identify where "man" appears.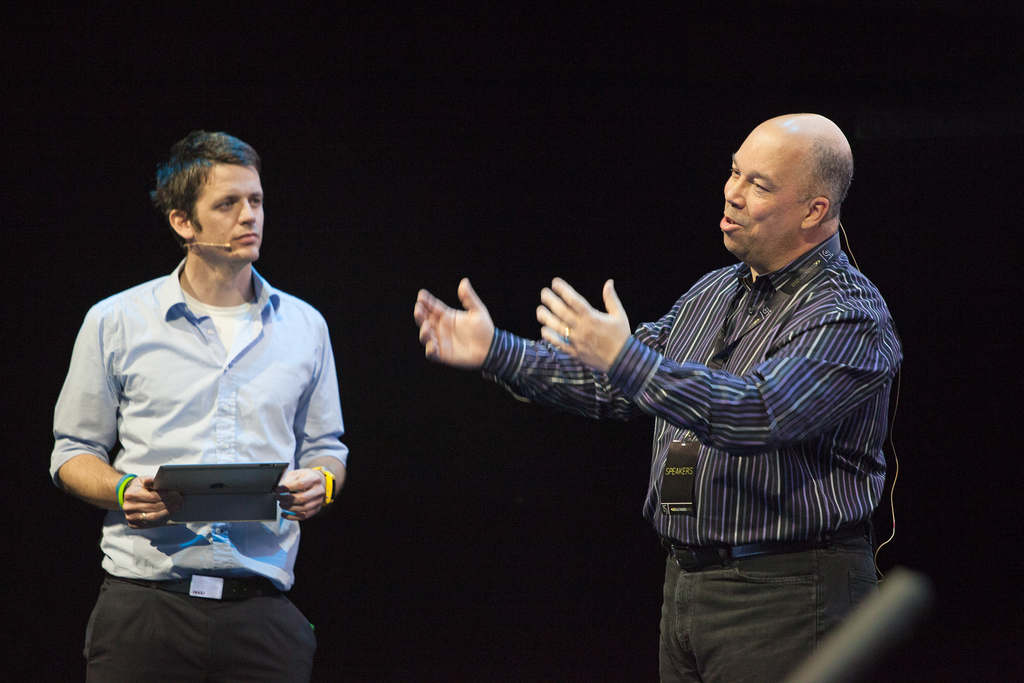
Appears at (left=62, top=122, right=349, bottom=675).
